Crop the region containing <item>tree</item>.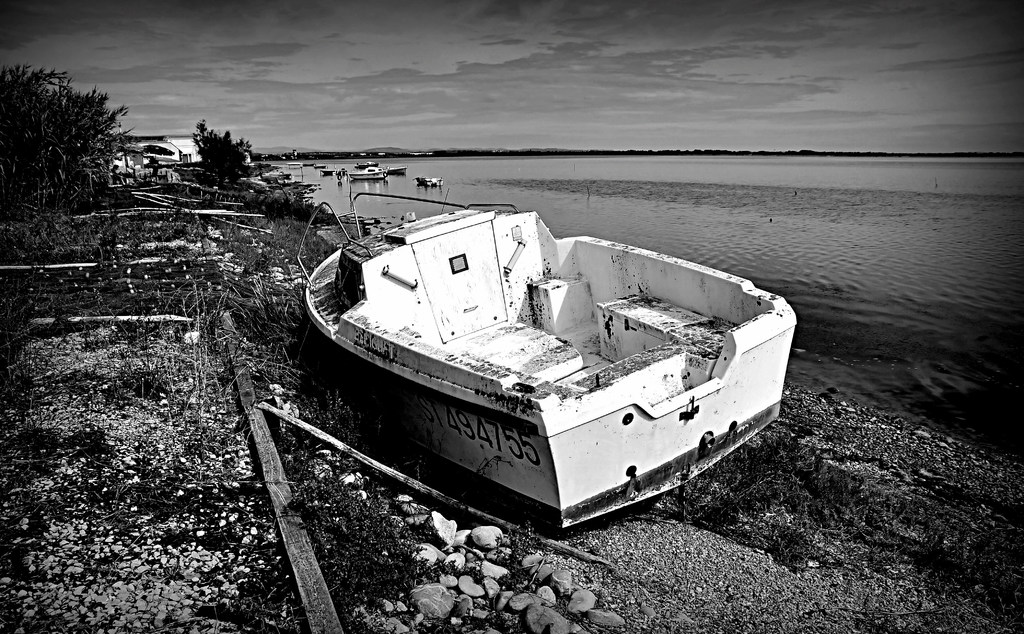
Crop region: region(11, 54, 127, 221).
